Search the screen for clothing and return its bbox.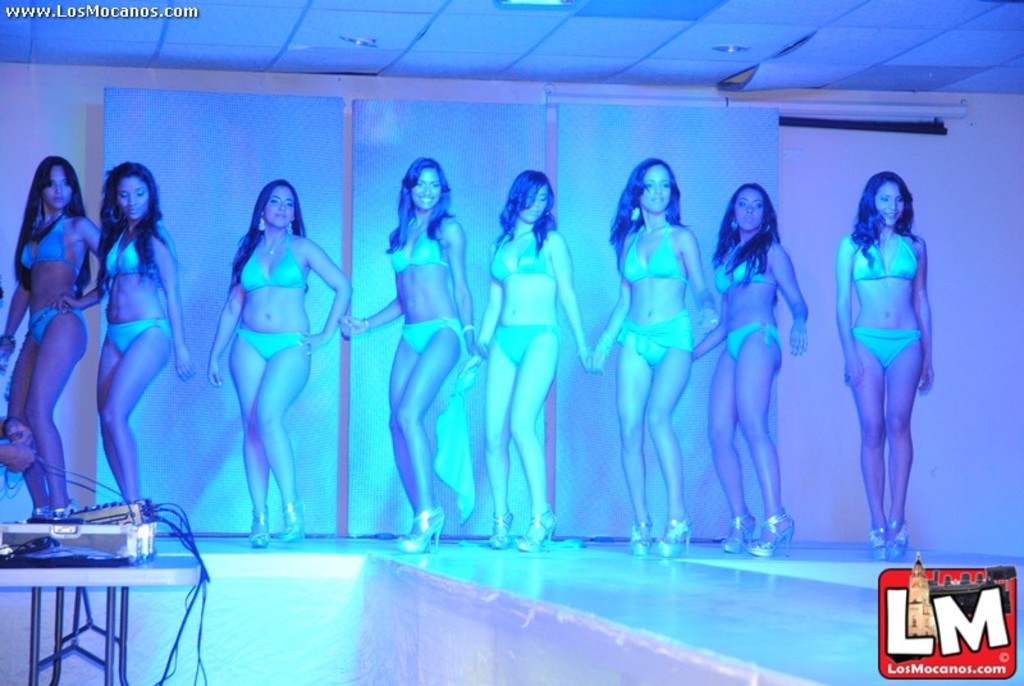
Found: box(847, 228, 914, 284).
